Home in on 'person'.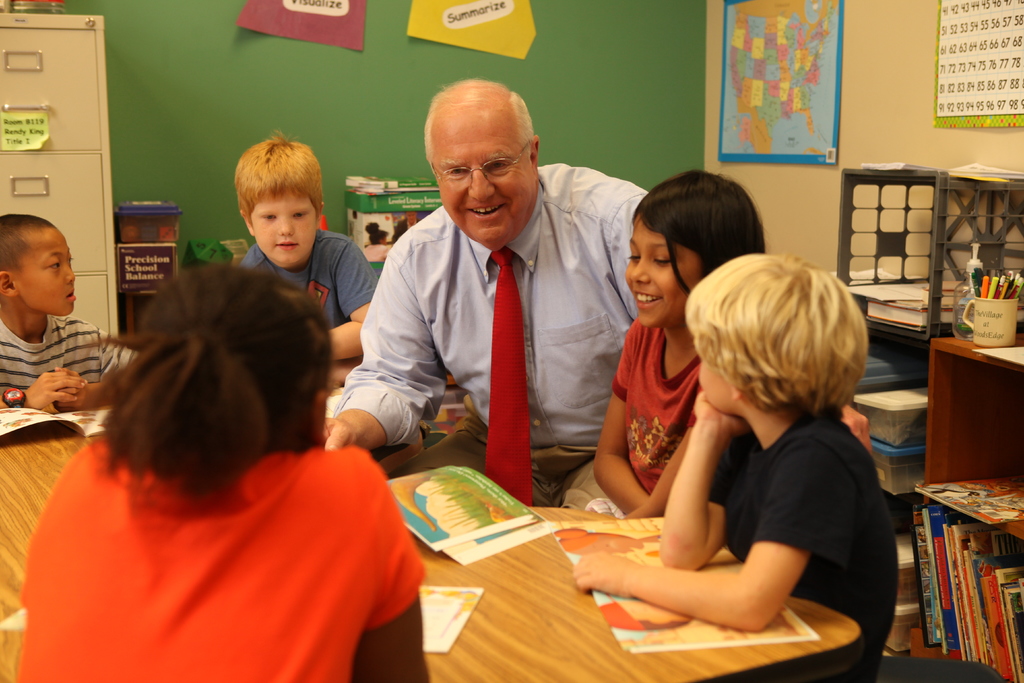
Homed in at select_region(236, 136, 383, 366).
